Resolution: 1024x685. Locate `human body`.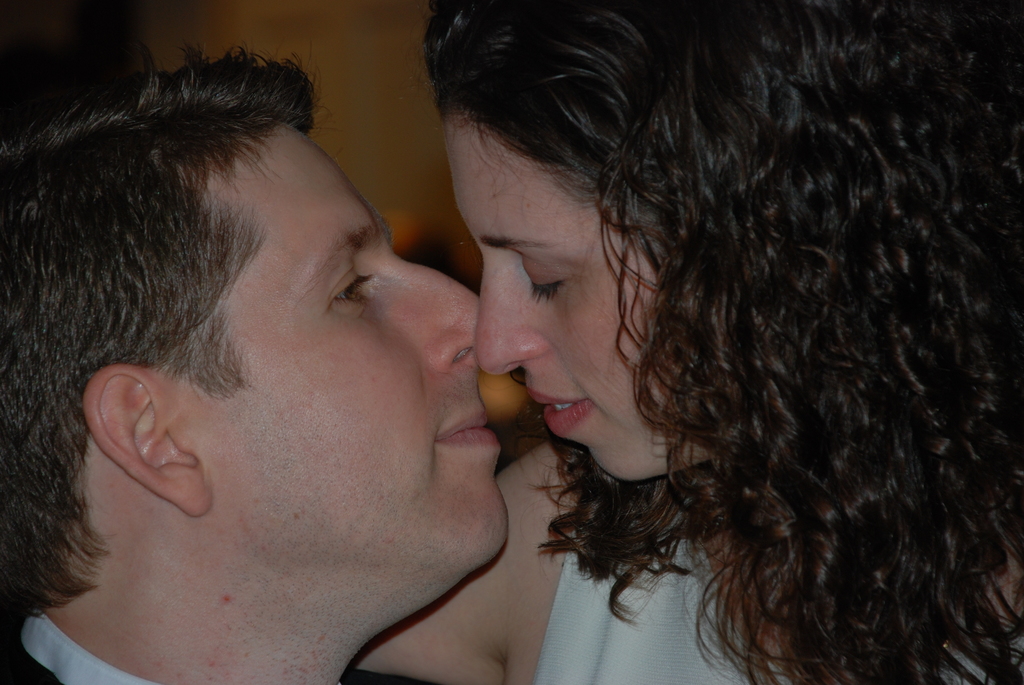
bbox=(3, 65, 542, 683).
